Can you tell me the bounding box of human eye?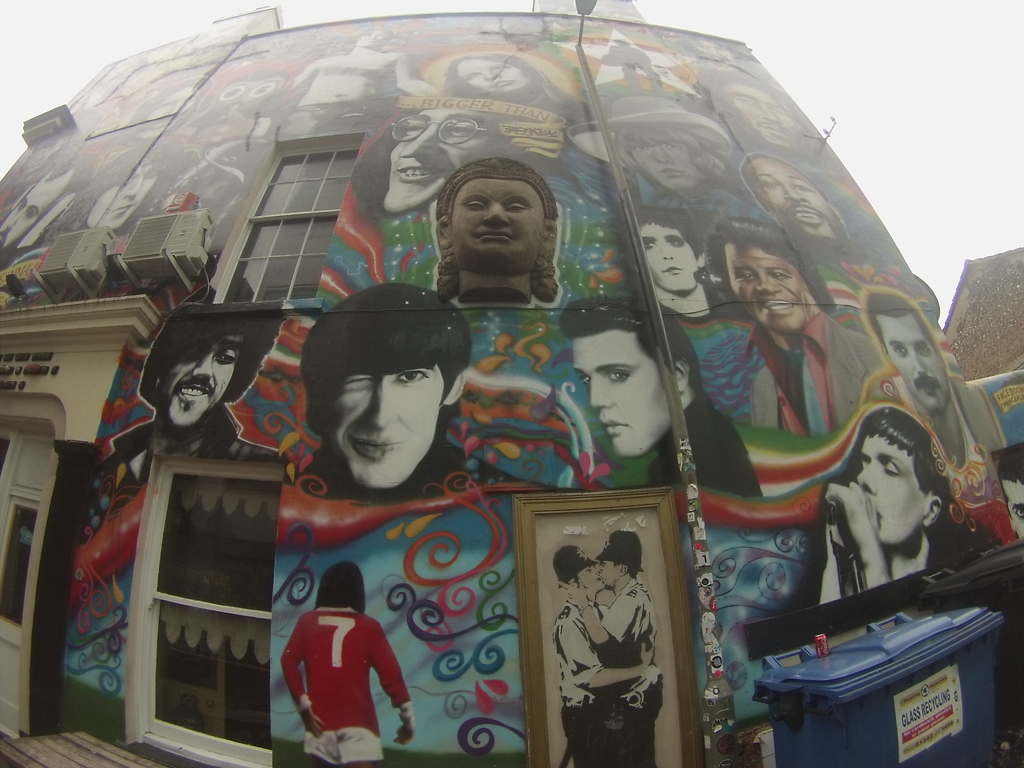
(143, 165, 160, 176).
